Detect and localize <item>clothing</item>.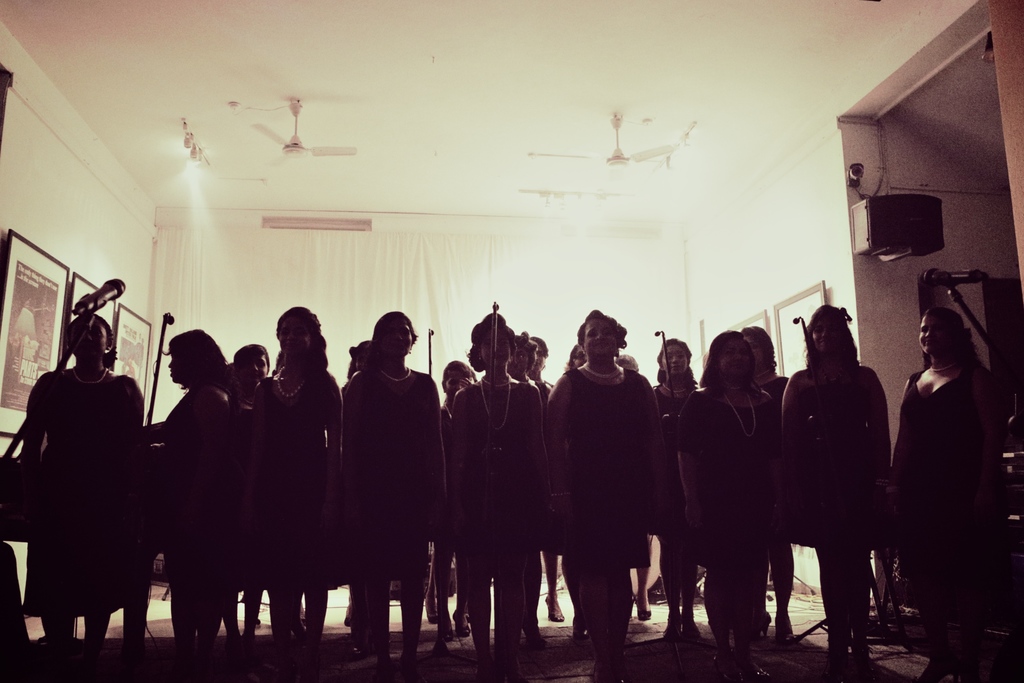
Localized at 742:369:785:564.
